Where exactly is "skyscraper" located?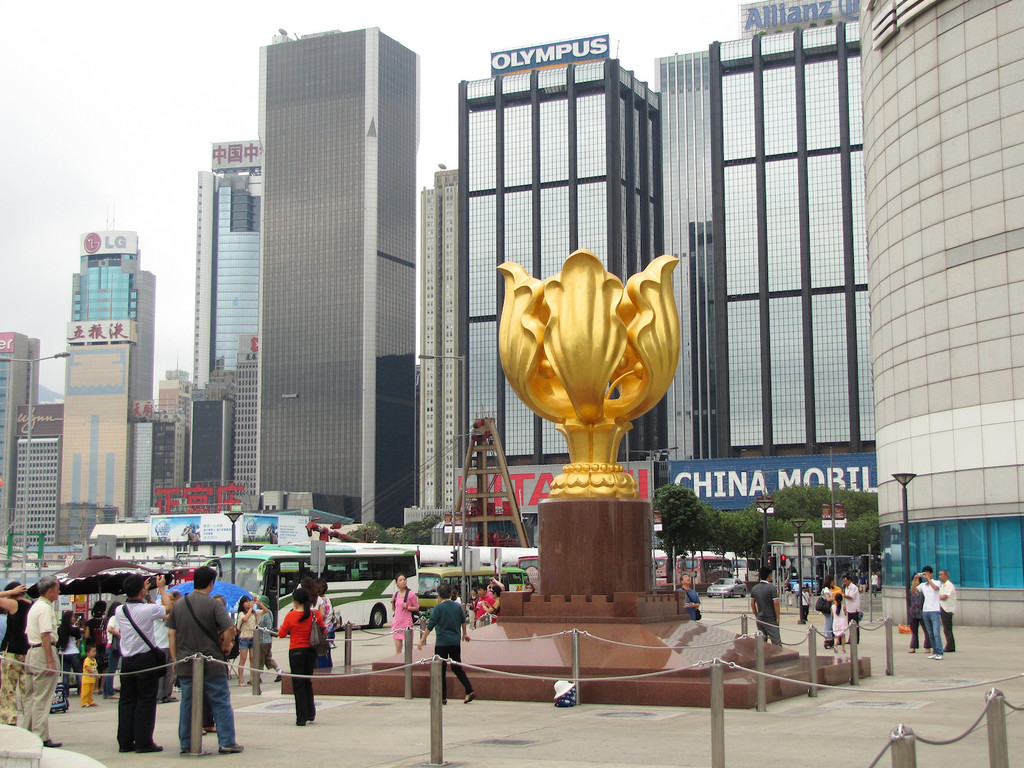
Its bounding box is bbox(703, 0, 878, 471).
